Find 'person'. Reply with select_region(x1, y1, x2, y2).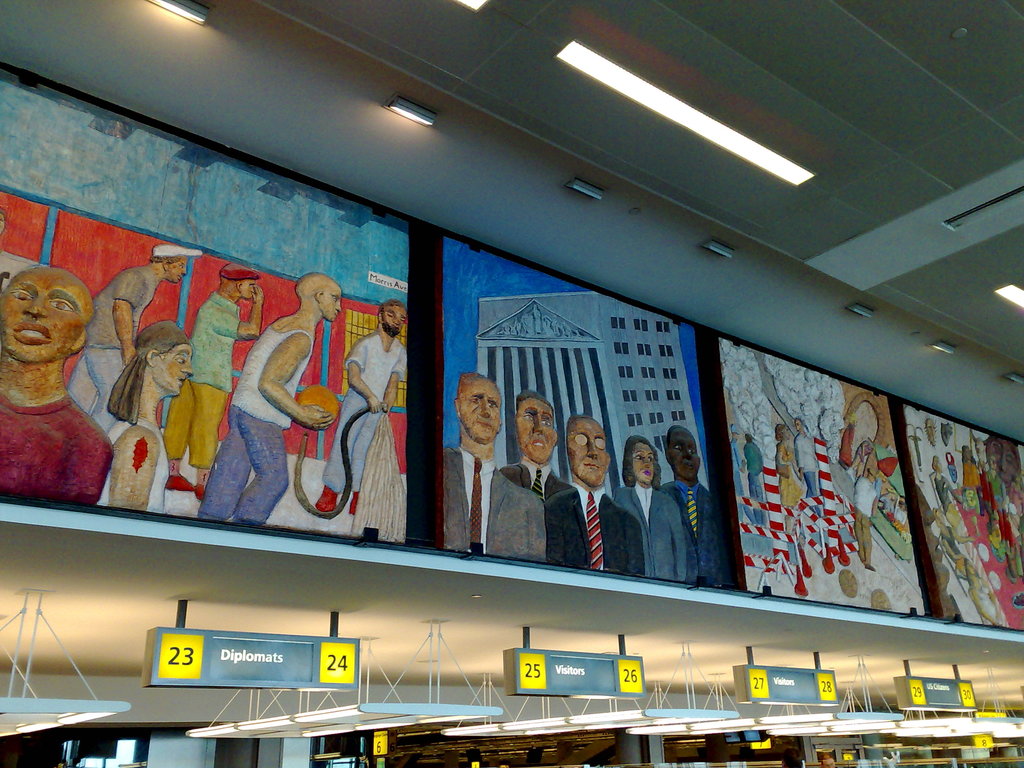
select_region(160, 263, 274, 497).
